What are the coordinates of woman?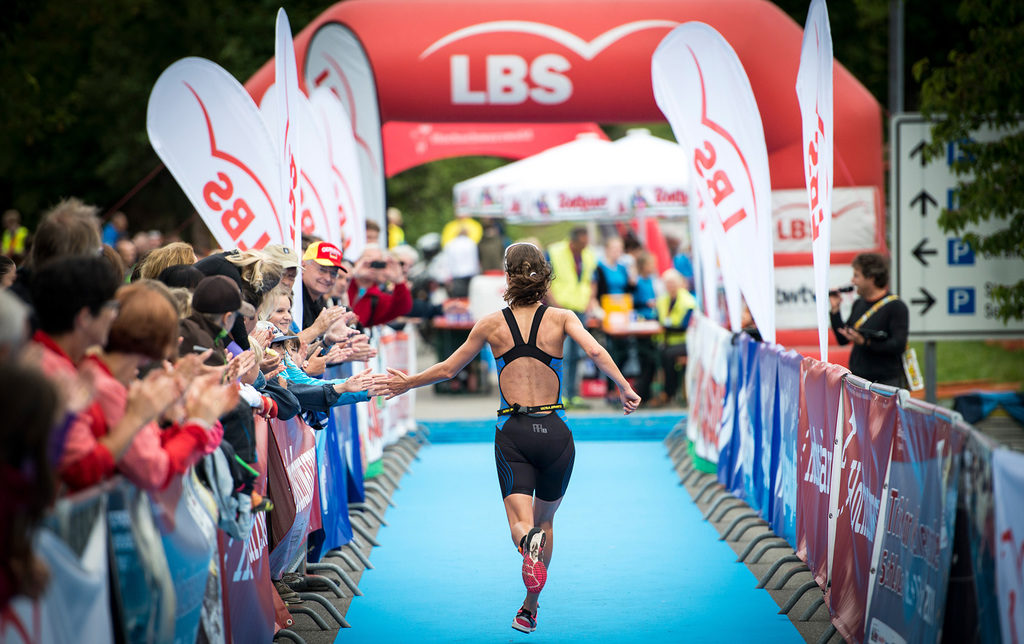
detection(271, 290, 387, 404).
